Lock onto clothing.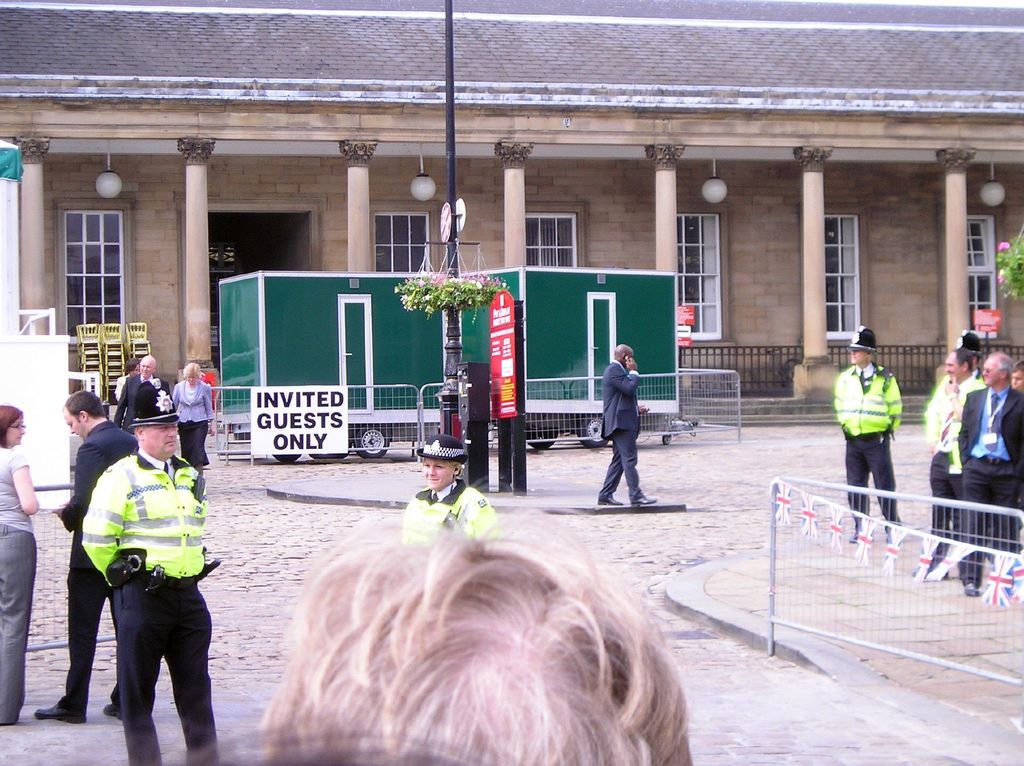
Locked: rect(962, 385, 1023, 541).
